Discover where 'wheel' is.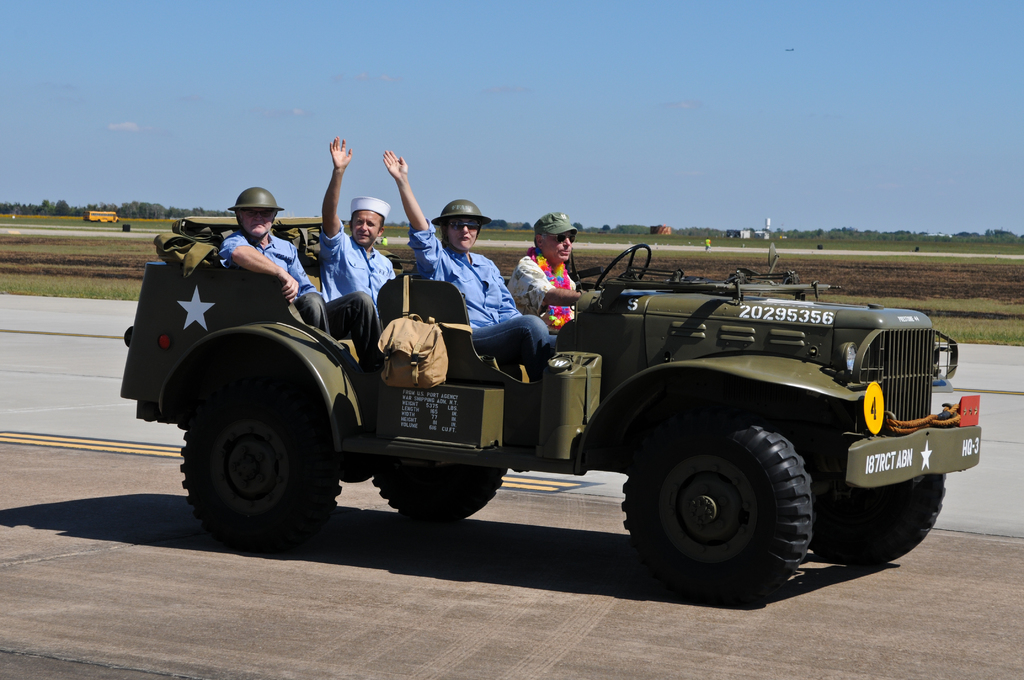
Discovered at l=785, t=407, r=947, b=567.
